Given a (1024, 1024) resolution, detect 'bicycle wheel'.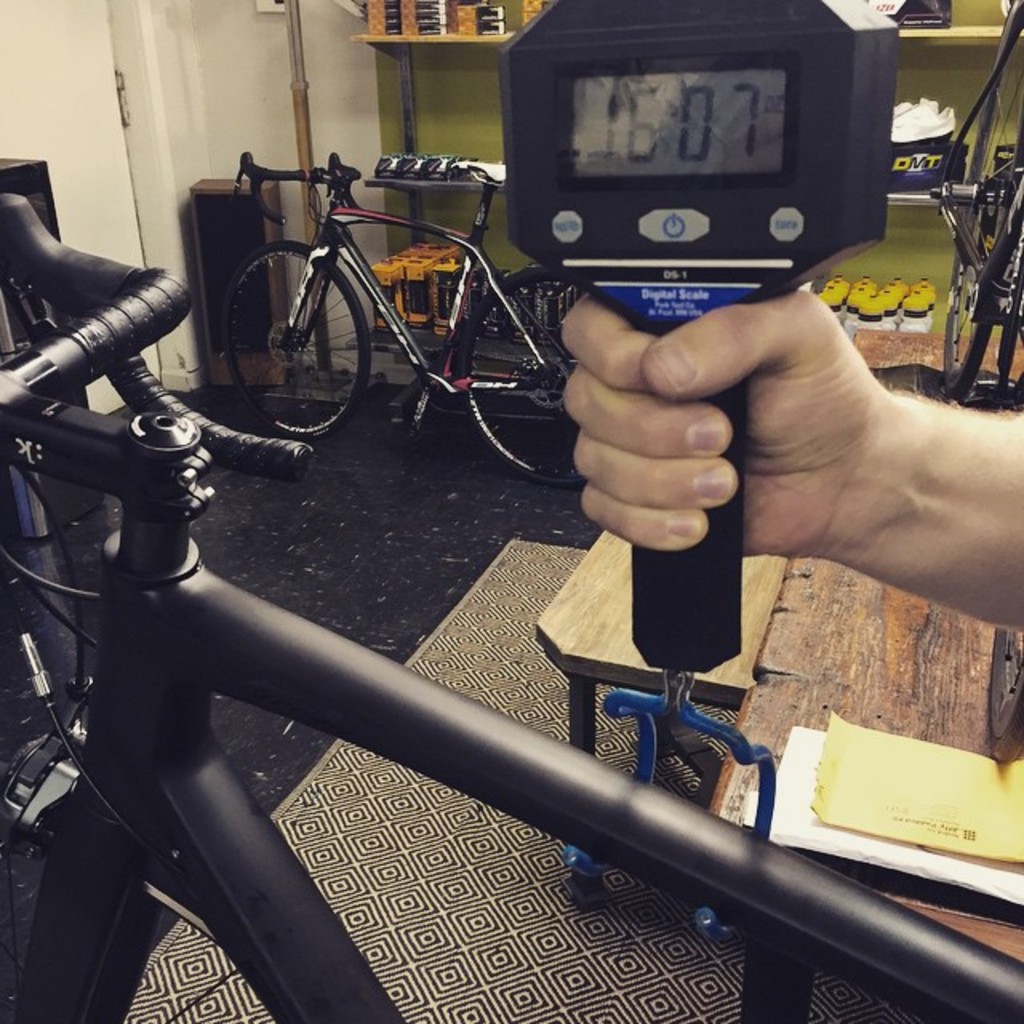
crop(458, 262, 586, 483).
